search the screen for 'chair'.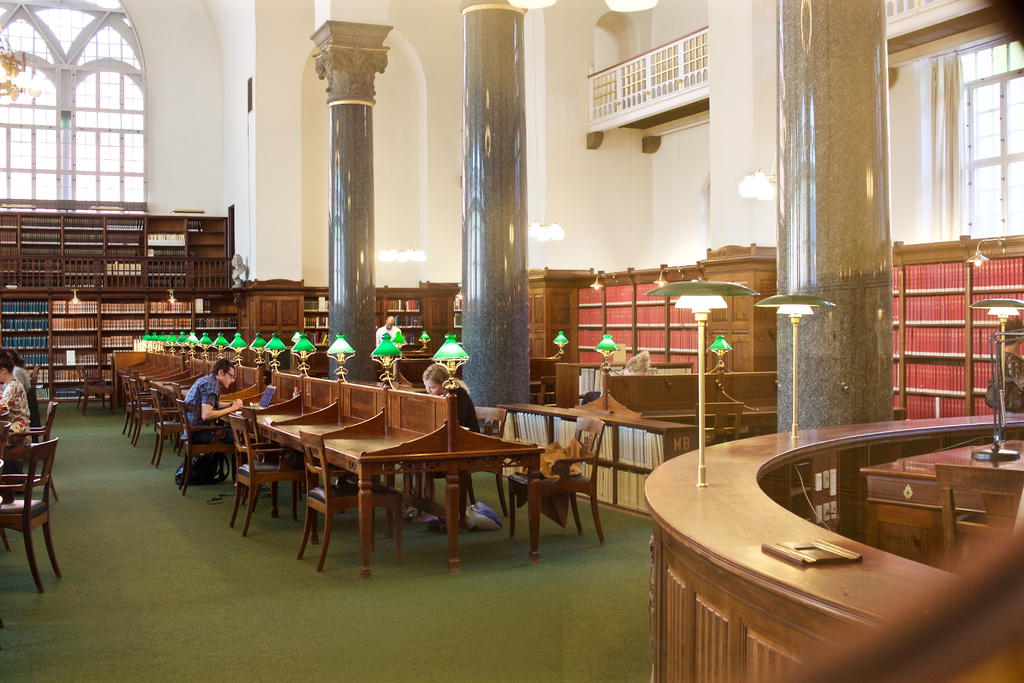
Found at {"left": 298, "top": 432, "right": 404, "bottom": 573}.
